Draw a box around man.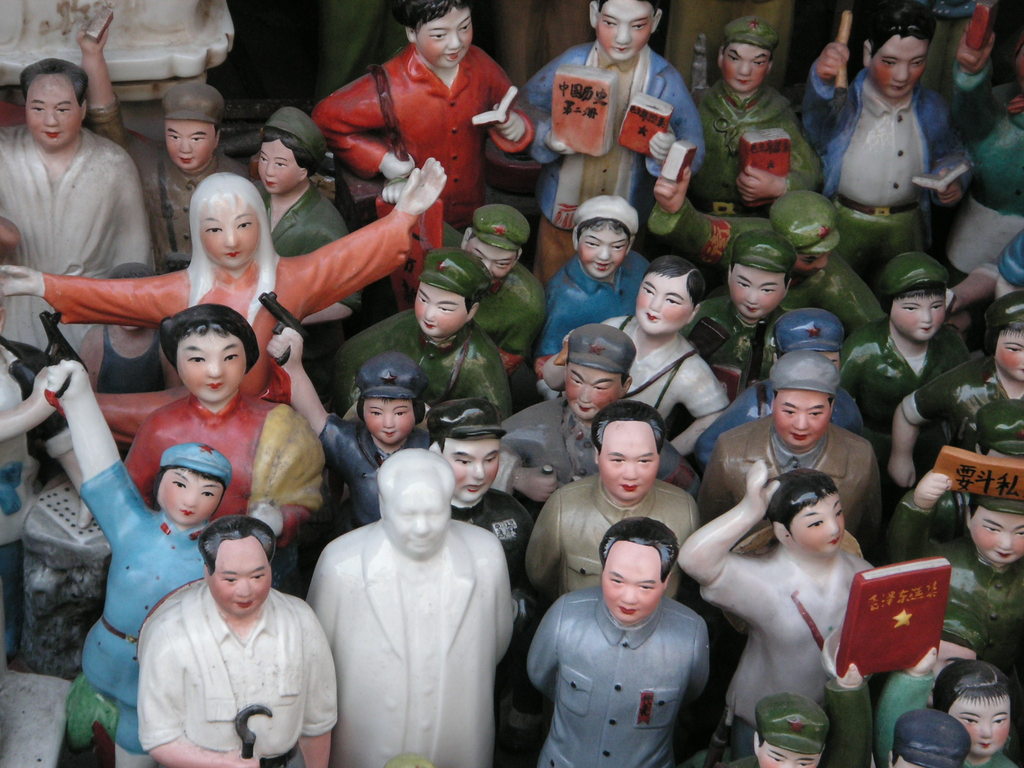
left=293, top=425, right=531, bottom=767.
